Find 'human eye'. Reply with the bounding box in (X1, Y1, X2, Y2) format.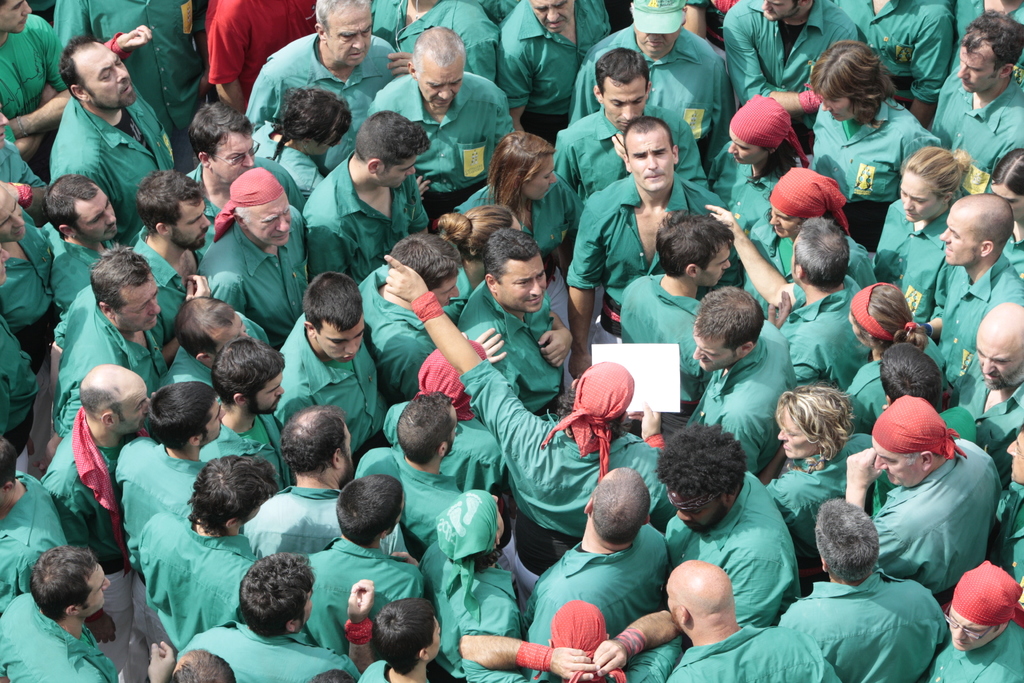
(611, 99, 622, 108).
